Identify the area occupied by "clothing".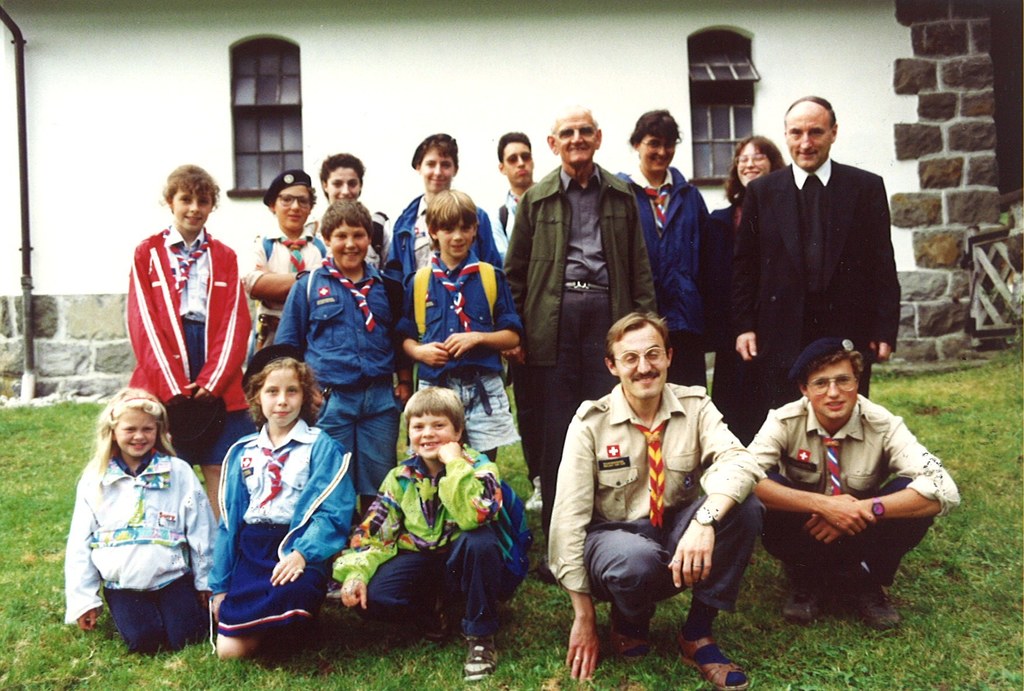
Area: 212 414 353 638.
